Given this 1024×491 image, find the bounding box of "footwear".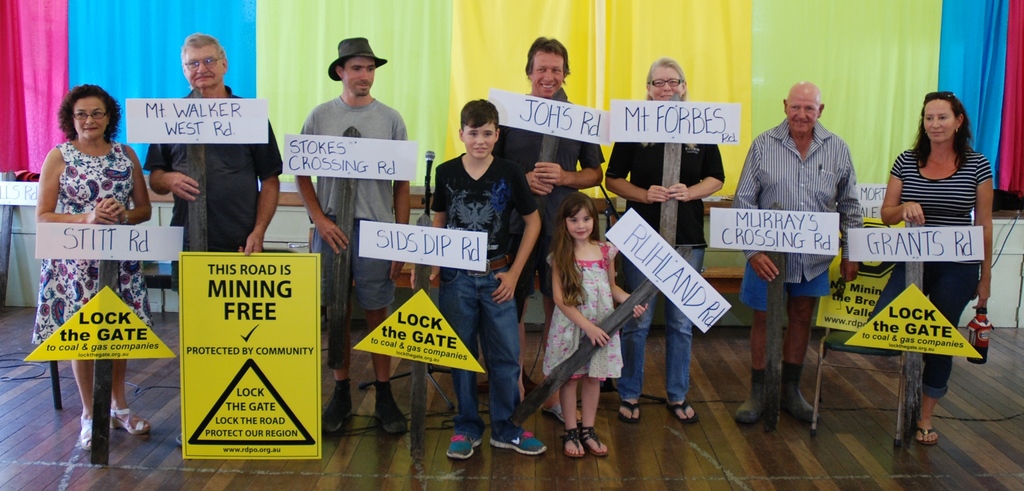
pyautogui.locateOnScreen(76, 408, 98, 446).
